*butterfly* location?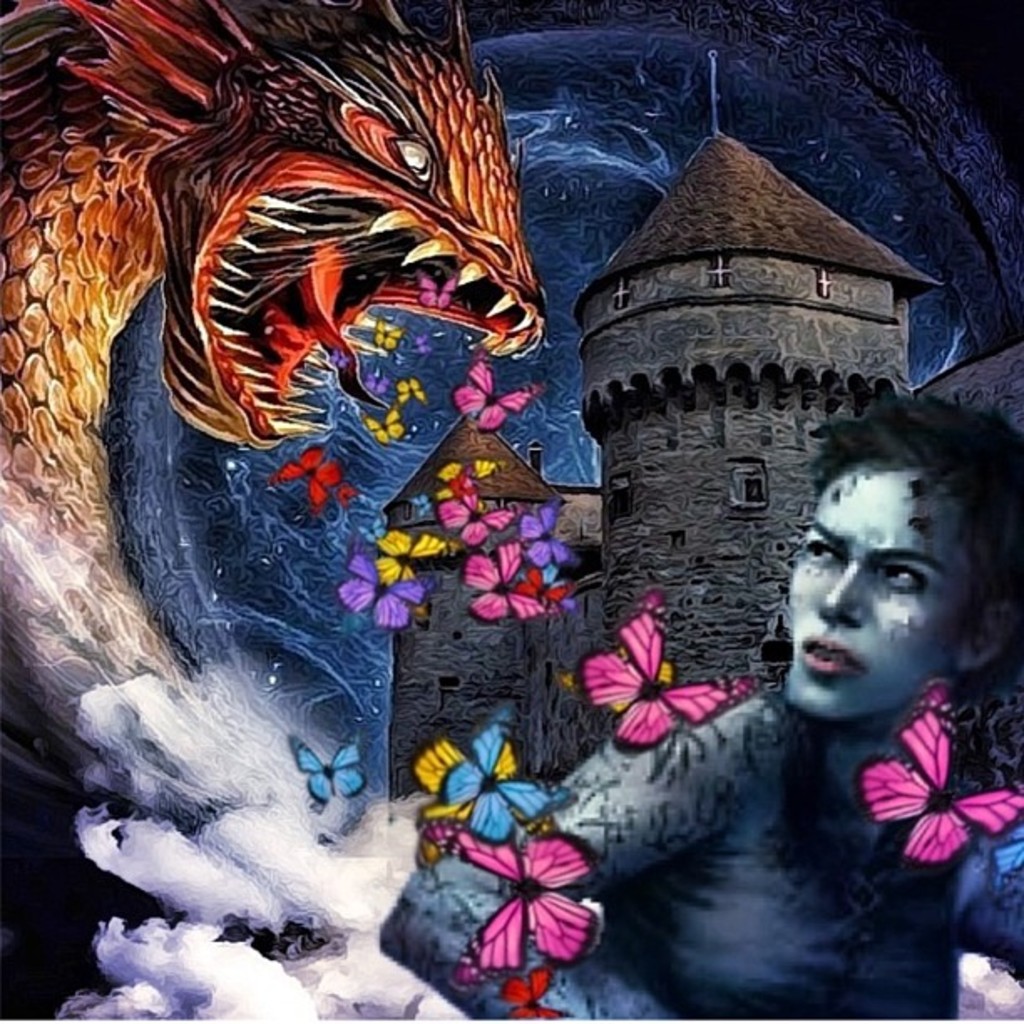
[453, 345, 542, 430]
